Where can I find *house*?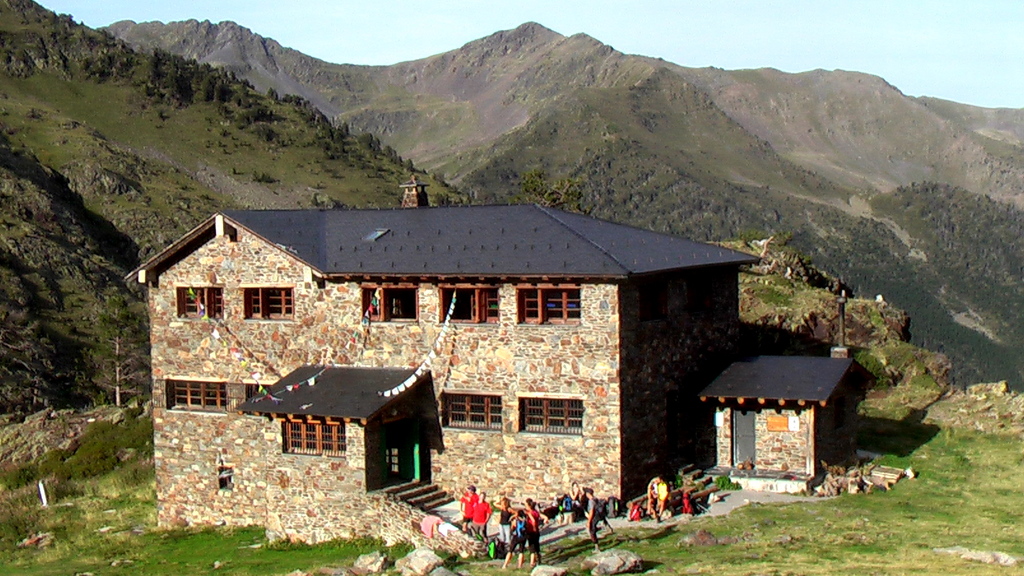
You can find it at [118, 171, 890, 556].
